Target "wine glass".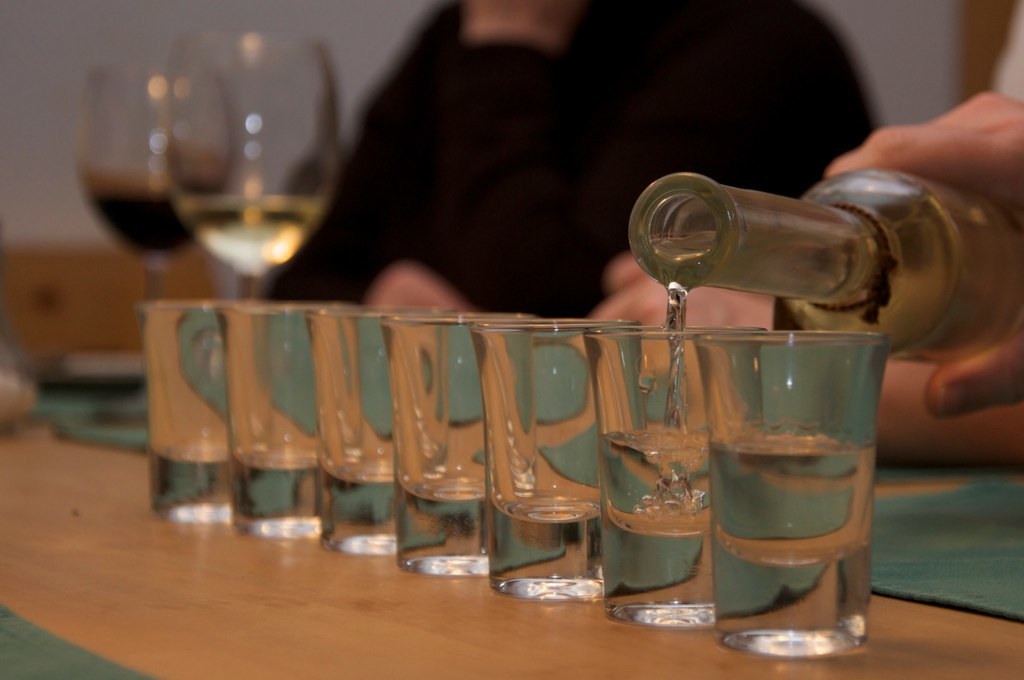
Target region: detection(80, 73, 235, 300).
